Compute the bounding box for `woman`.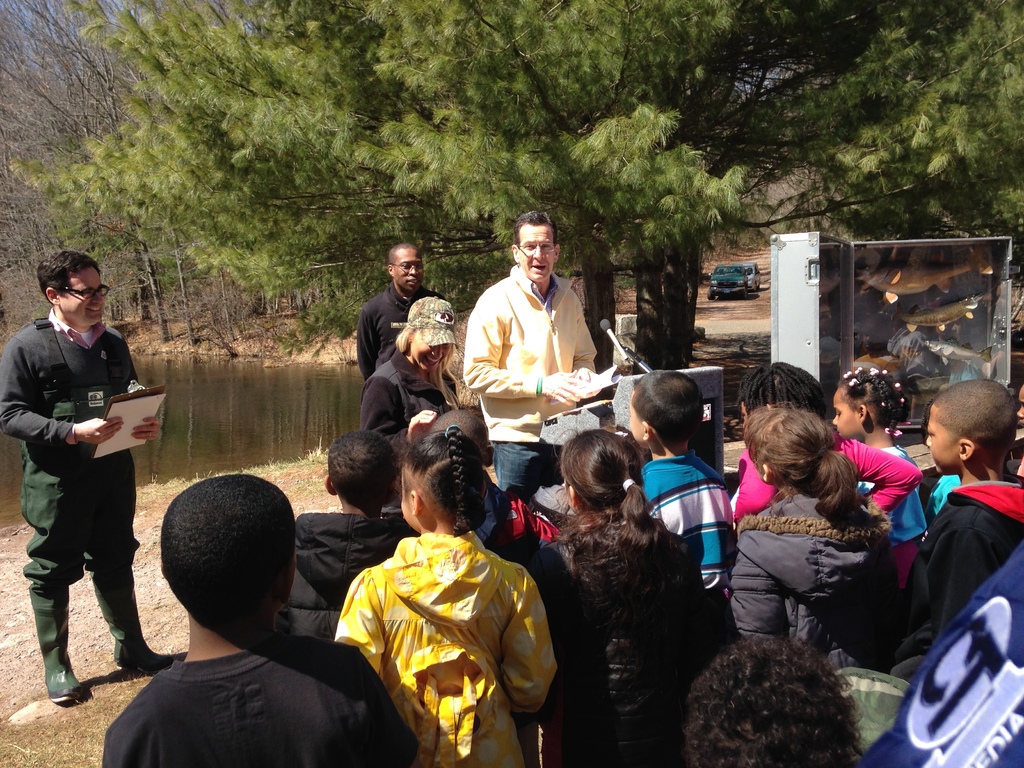
locate(524, 428, 710, 767).
